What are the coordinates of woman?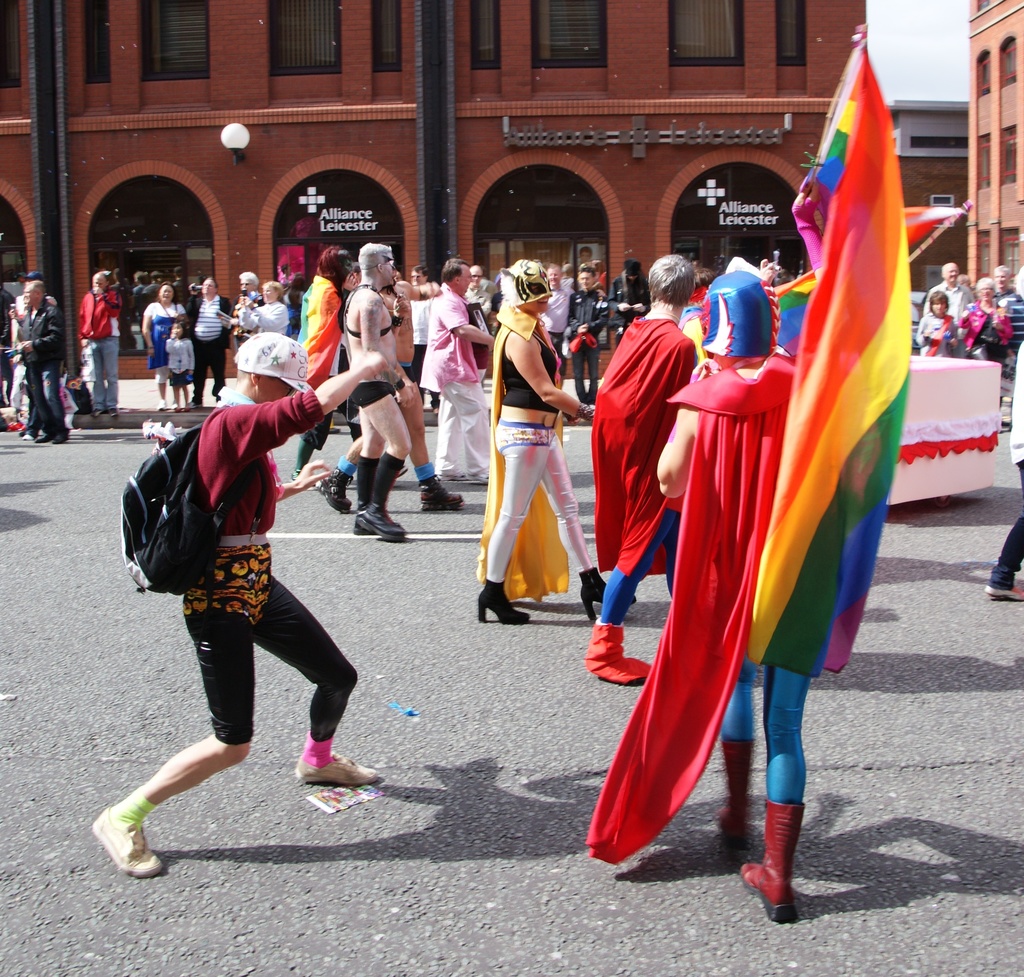
[238,281,293,336].
